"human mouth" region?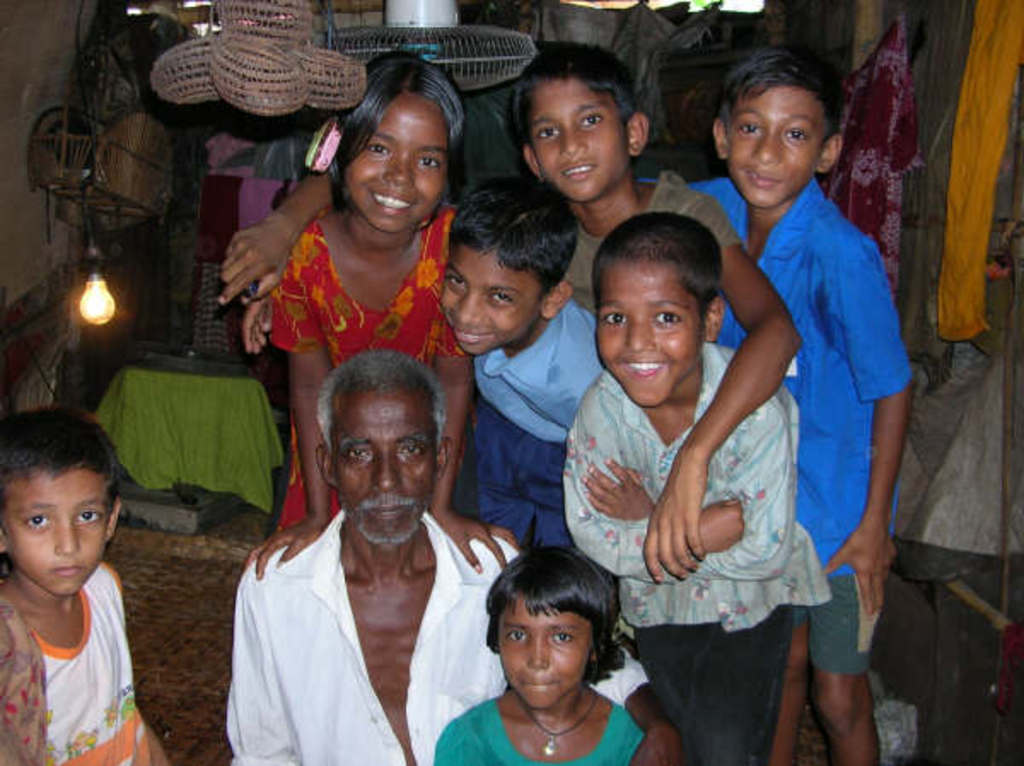
x1=456 y1=324 x2=492 y2=346
